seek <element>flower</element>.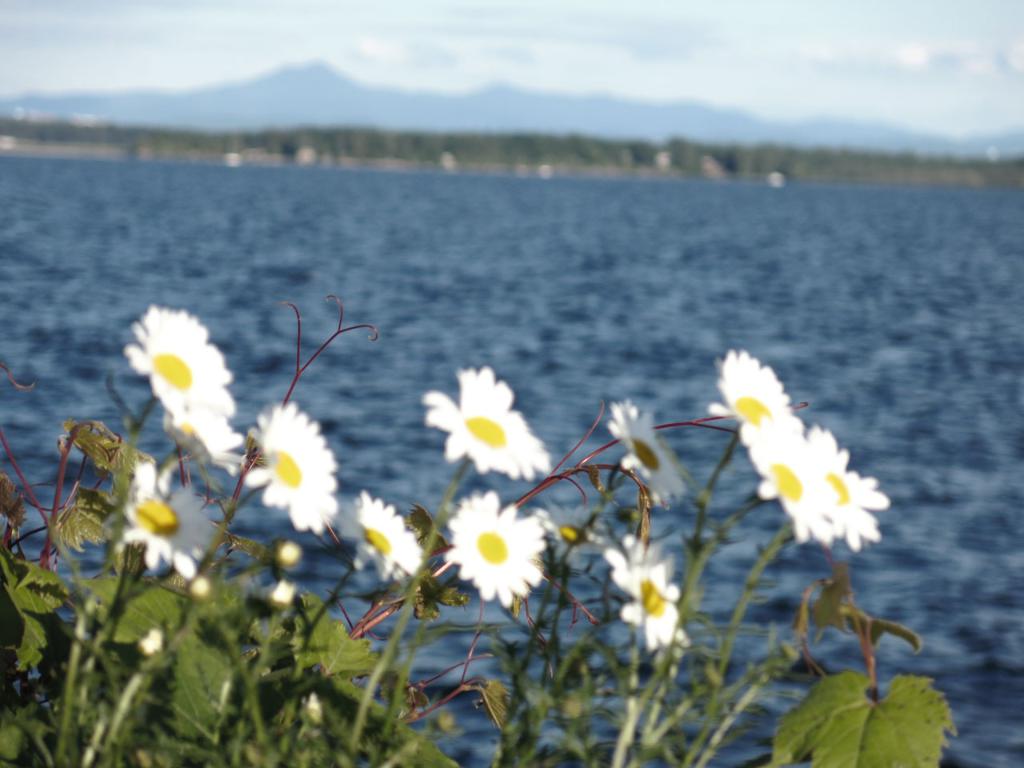
l=357, t=493, r=421, b=566.
